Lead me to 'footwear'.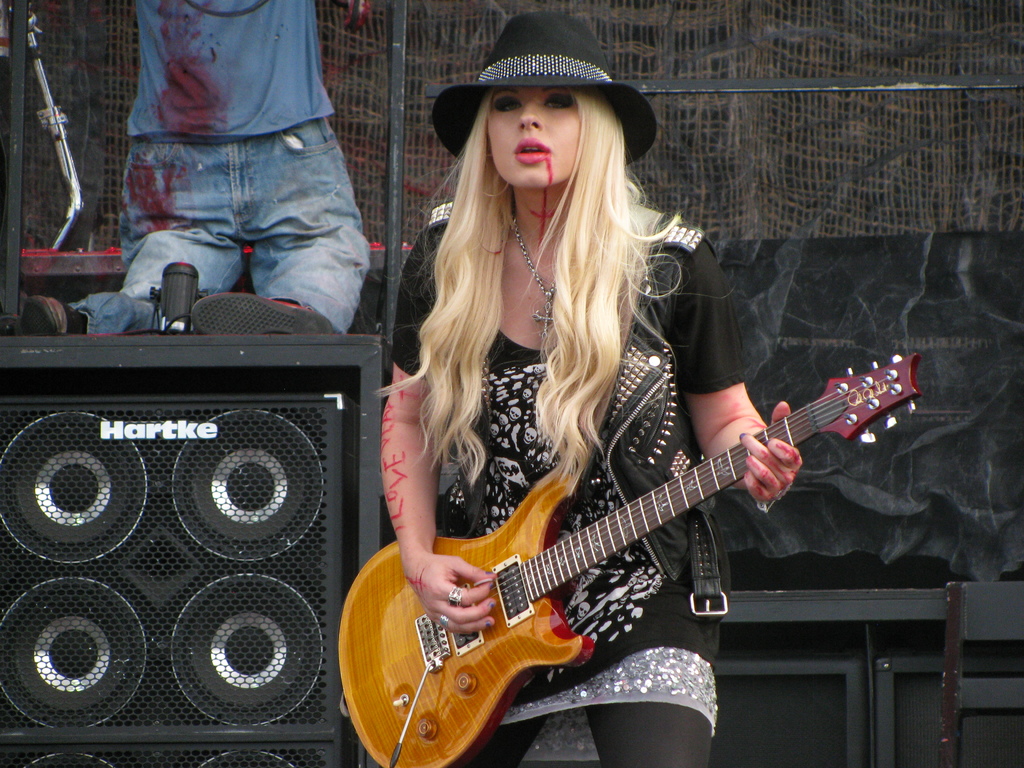
Lead to bbox(189, 292, 333, 335).
